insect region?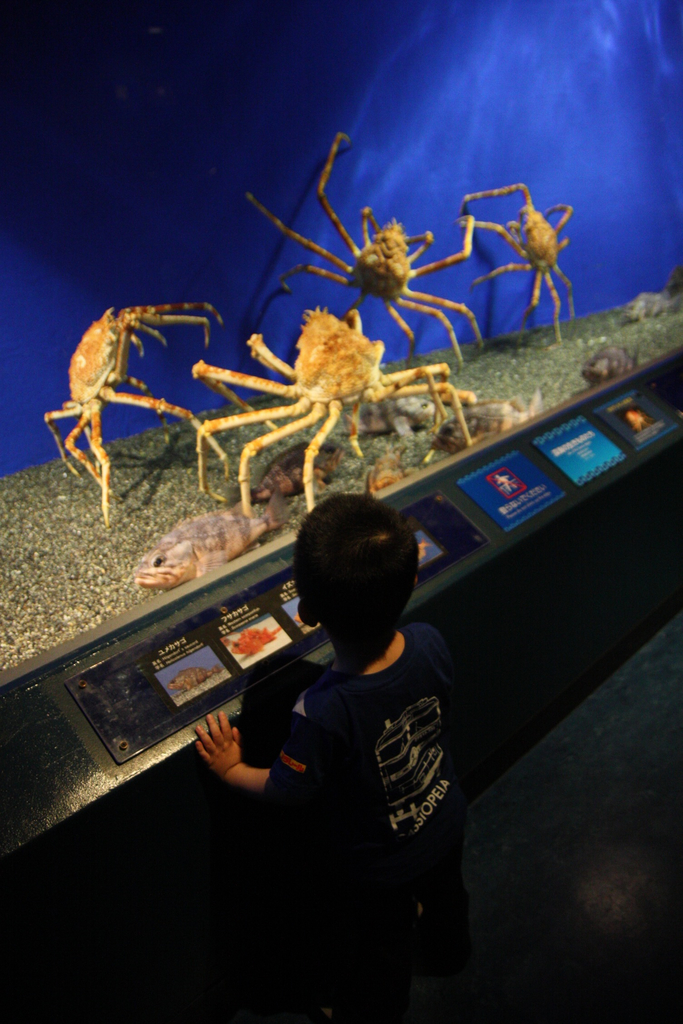
bbox(235, 131, 480, 371)
